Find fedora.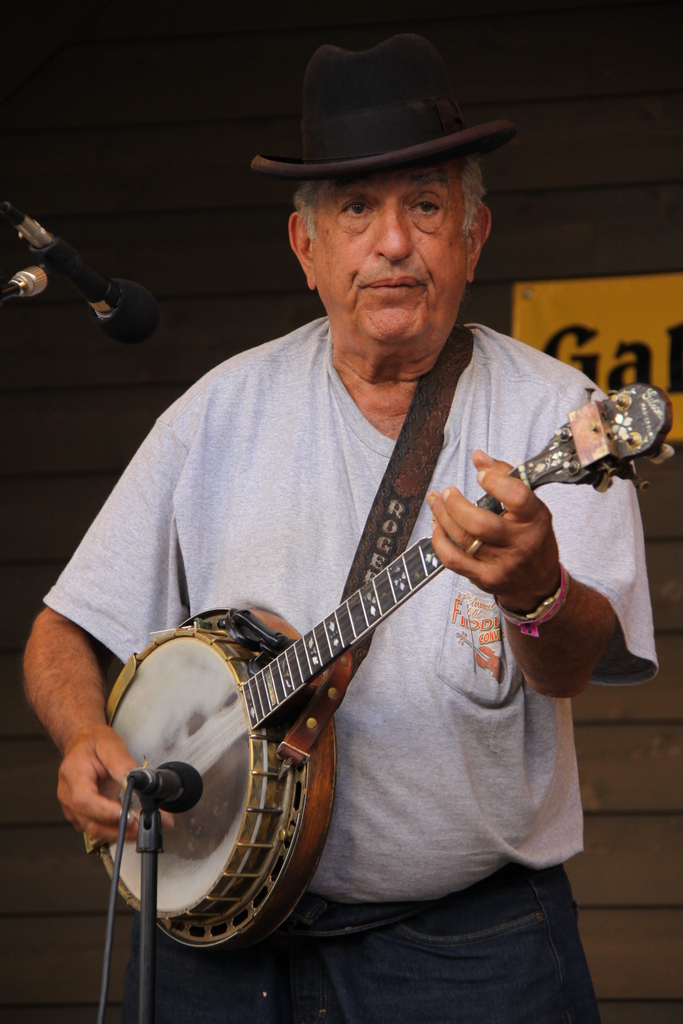
{"x1": 246, "y1": 30, "x2": 516, "y2": 179}.
